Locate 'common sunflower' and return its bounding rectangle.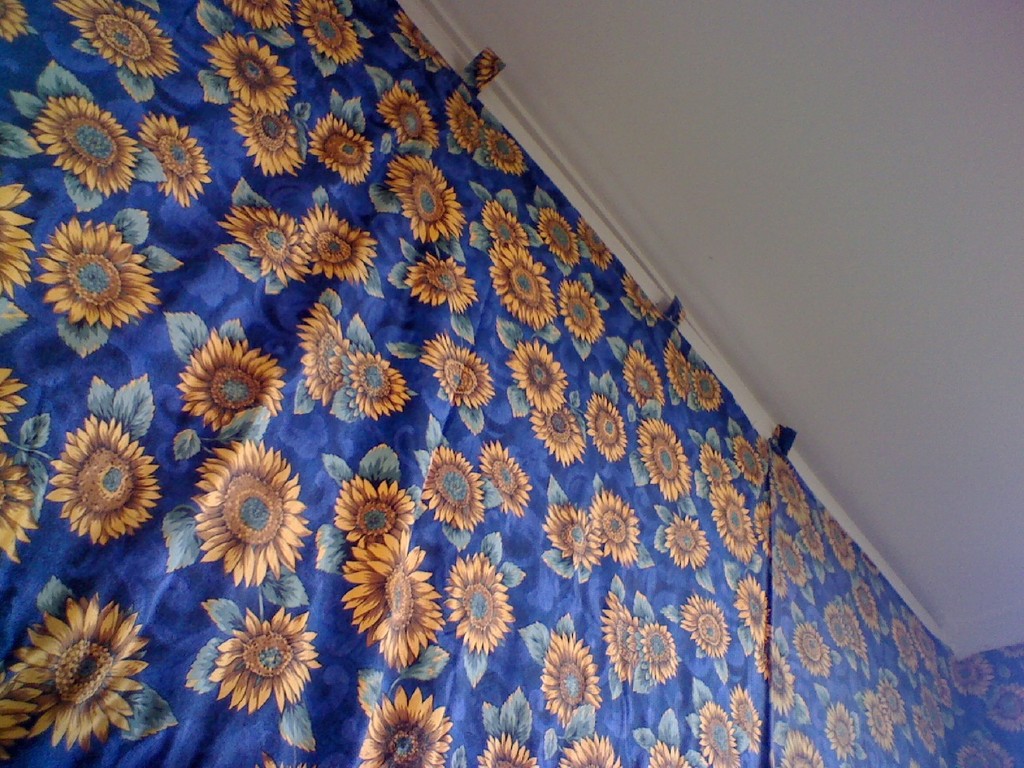
region(698, 430, 730, 504).
